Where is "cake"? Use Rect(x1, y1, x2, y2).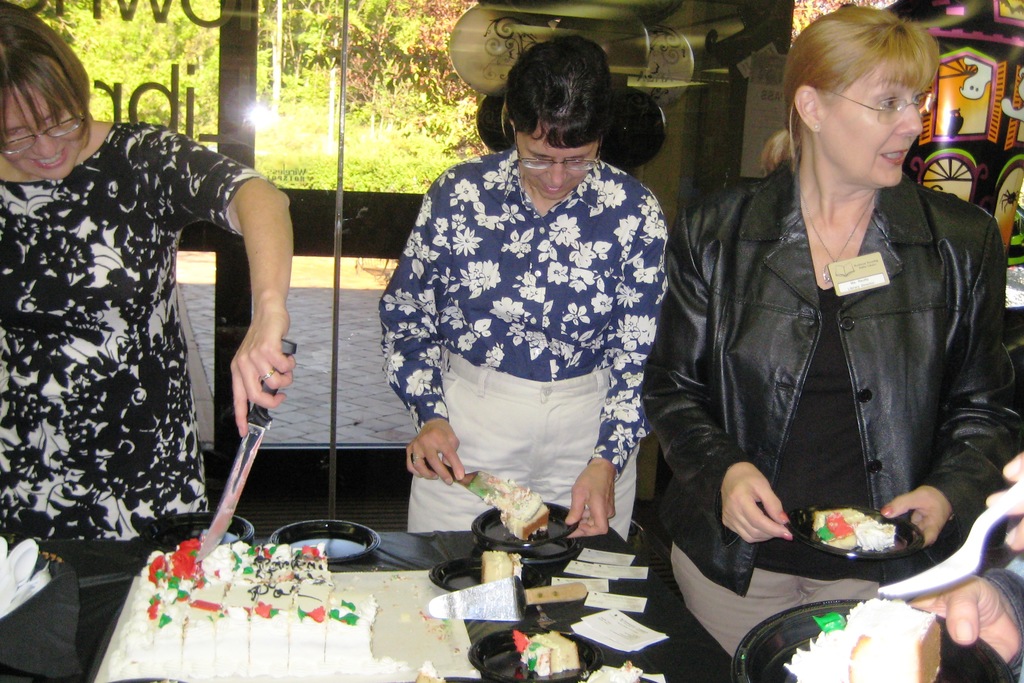
Rect(781, 600, 945, 682).
